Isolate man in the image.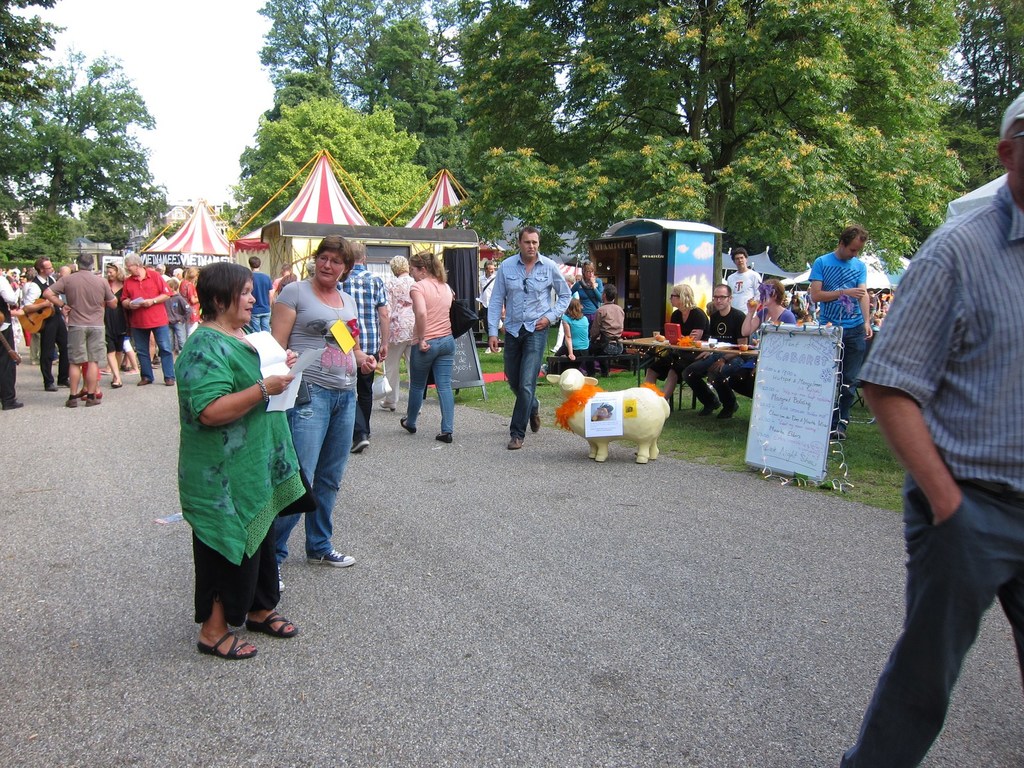
Isolated region: box(276, 263, 292, 292).
